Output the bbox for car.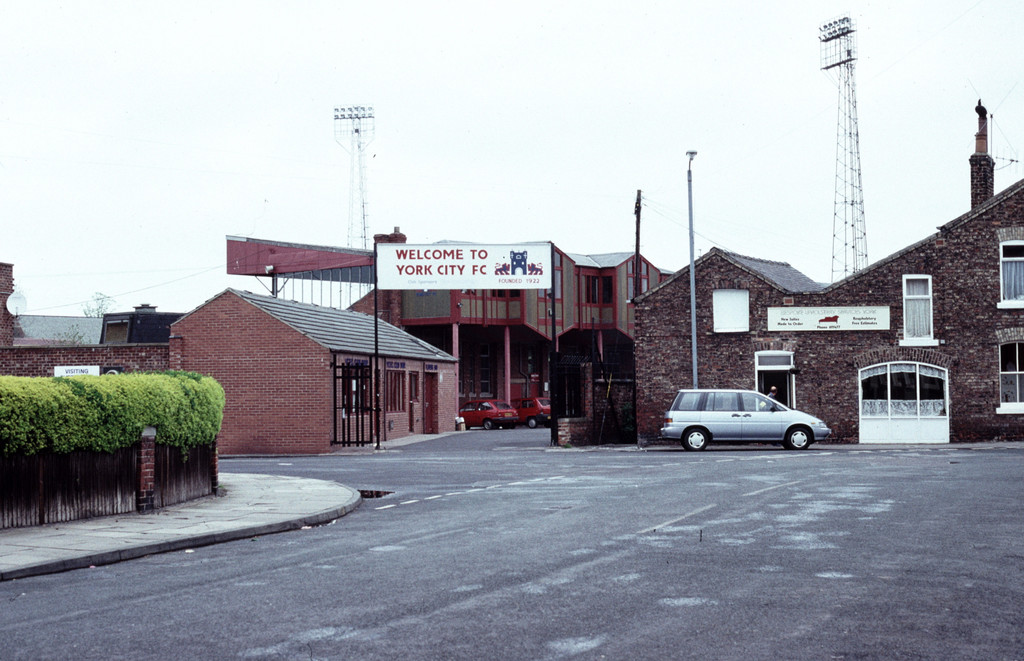
460/399/516/432.
